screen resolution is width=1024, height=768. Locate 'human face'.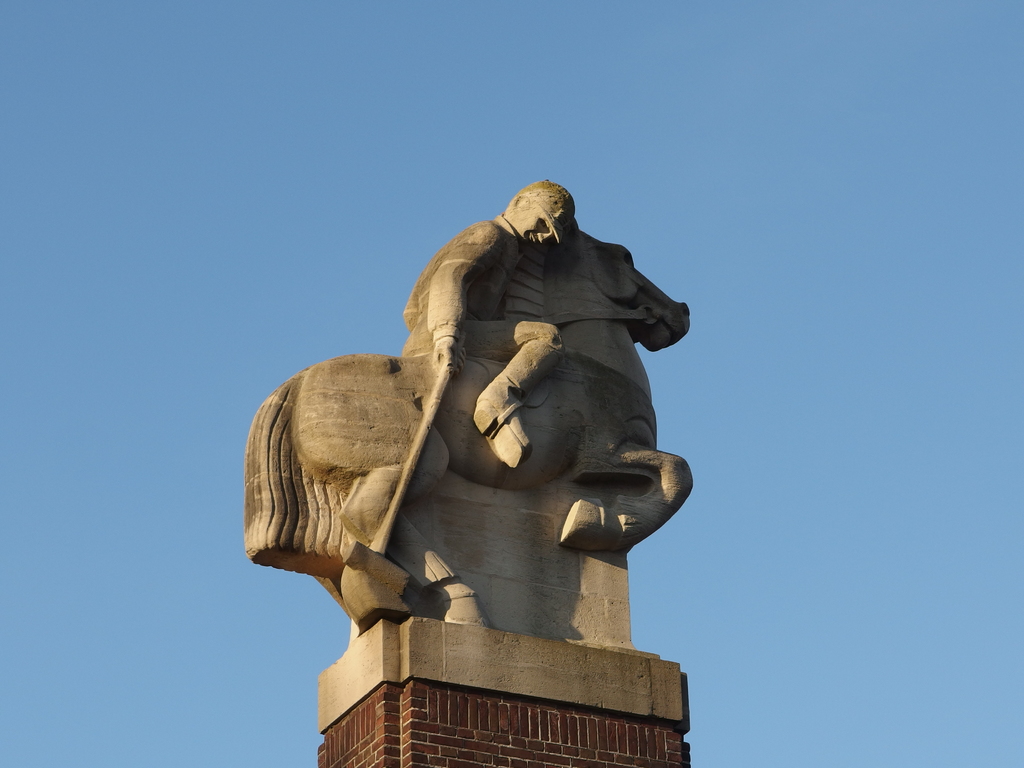
left=511, top=206, right=551, bottom=244.
